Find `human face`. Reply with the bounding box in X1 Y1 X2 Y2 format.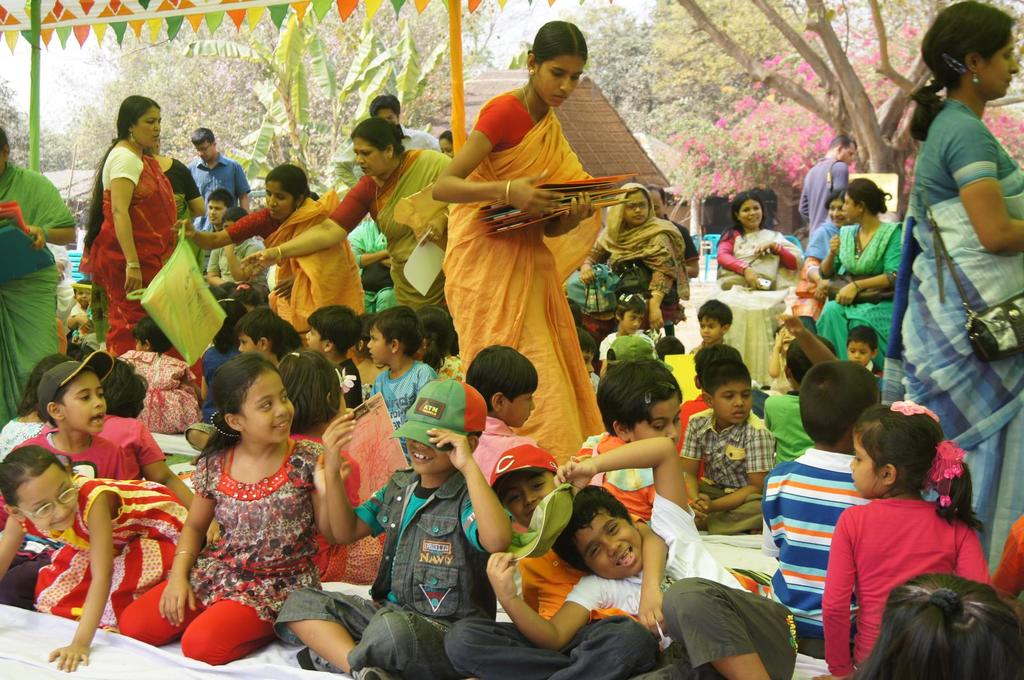
580 348 594 380.
